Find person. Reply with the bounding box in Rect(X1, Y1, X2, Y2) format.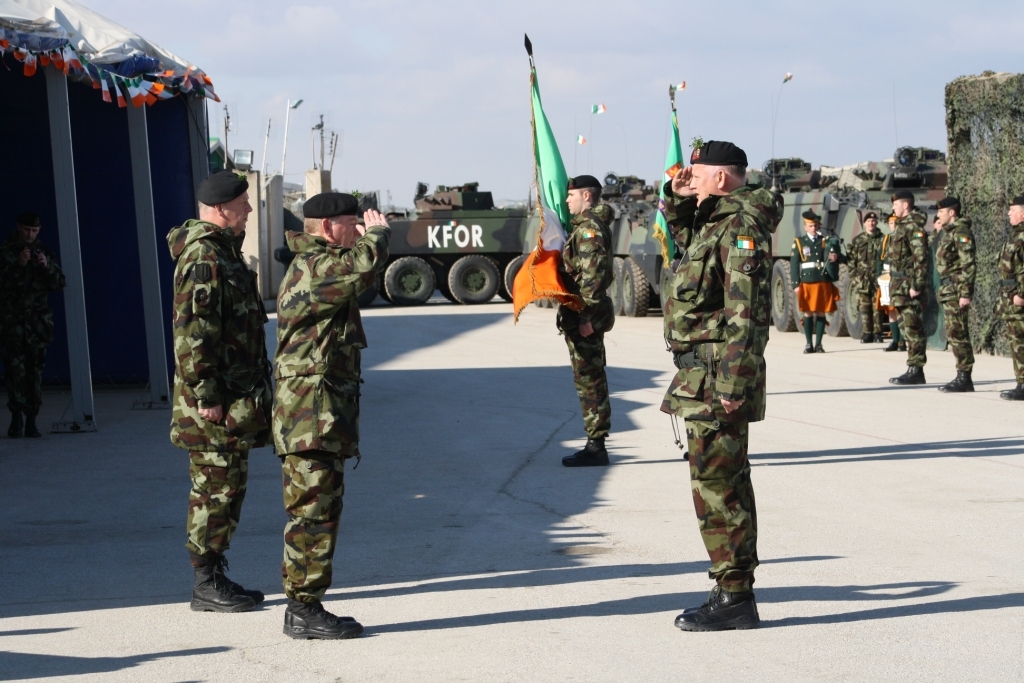
Rect(844, 214, 888, 338).
